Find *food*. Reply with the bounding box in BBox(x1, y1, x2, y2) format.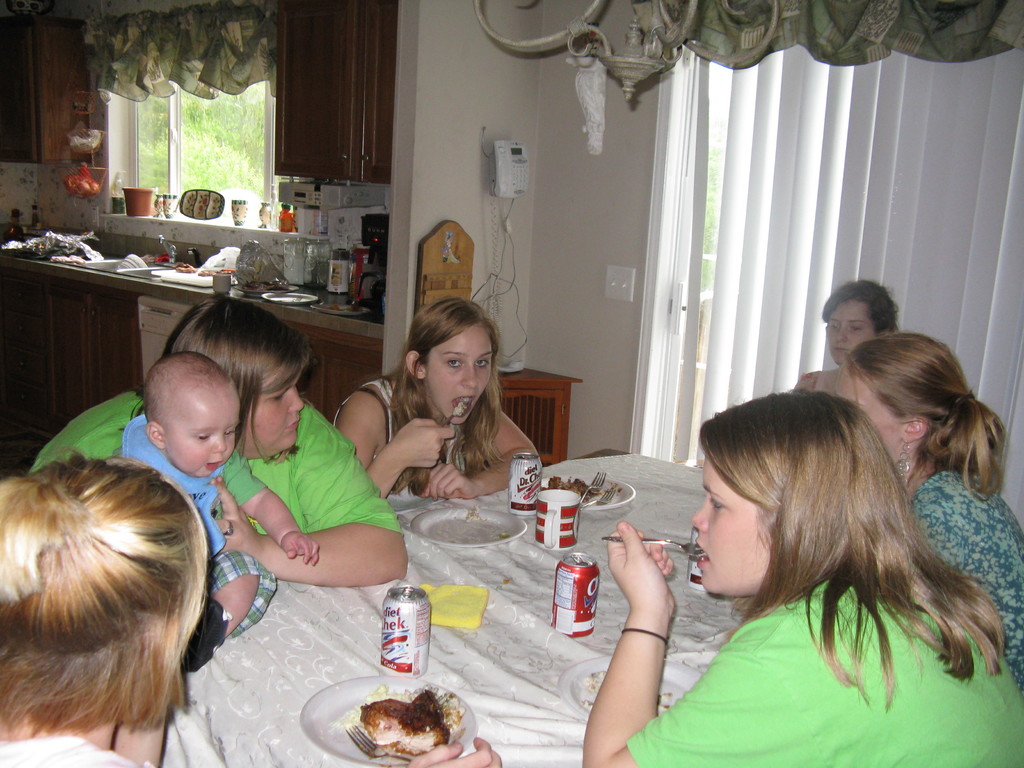
BBox(573, 664, 673, 720).
